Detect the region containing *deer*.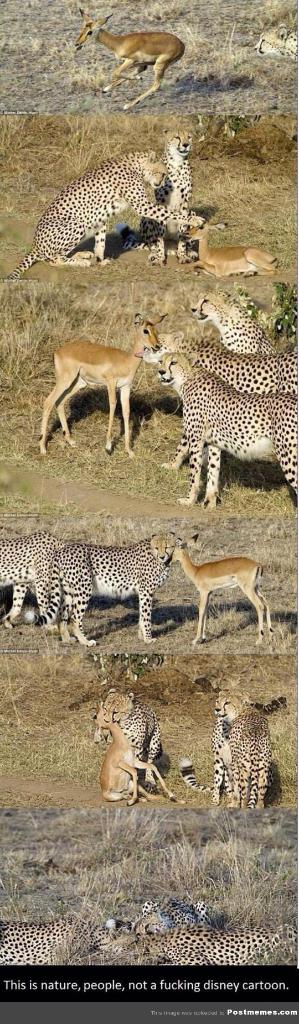
(x1=76, y1=6, x2=187, y2=115).
